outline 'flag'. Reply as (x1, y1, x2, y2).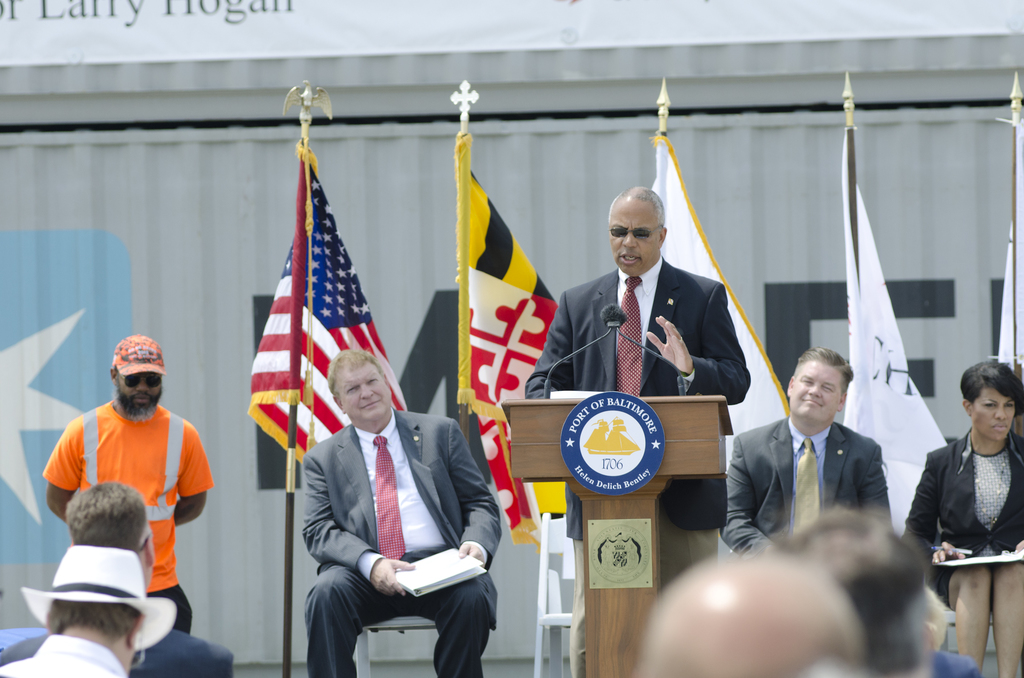
(992, 108, 1023, 372).
